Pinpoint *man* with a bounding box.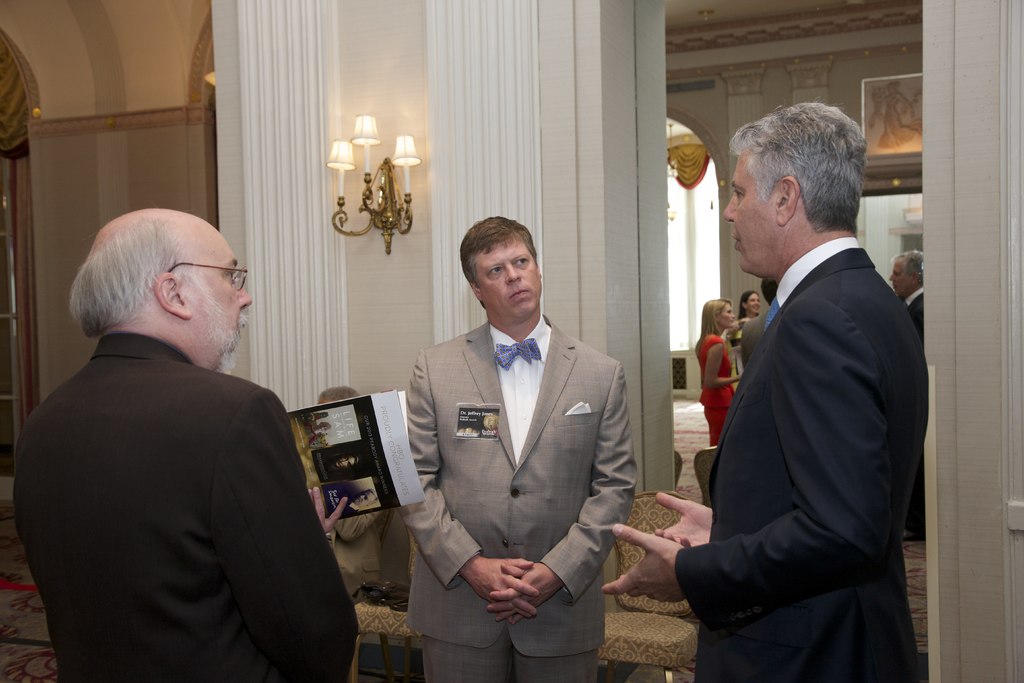
(x1=887, y1=245, x2=924, y2=539).
